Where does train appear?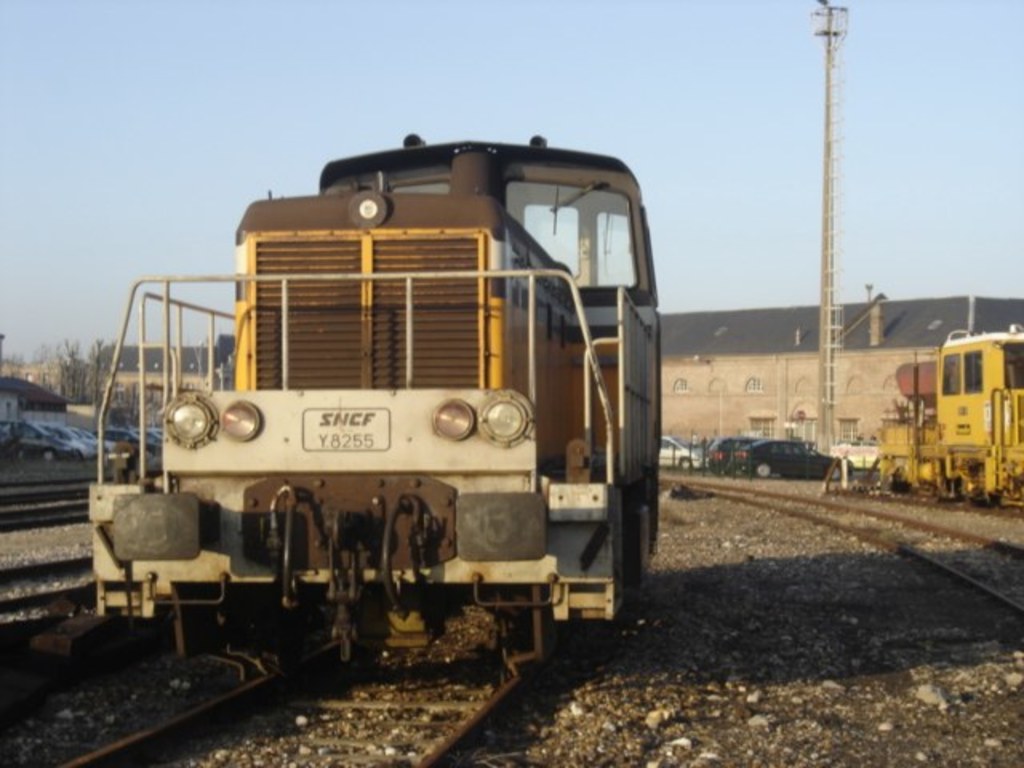
Appears at pyautogui.locateOnScreen(86, 128, 659, 675).
